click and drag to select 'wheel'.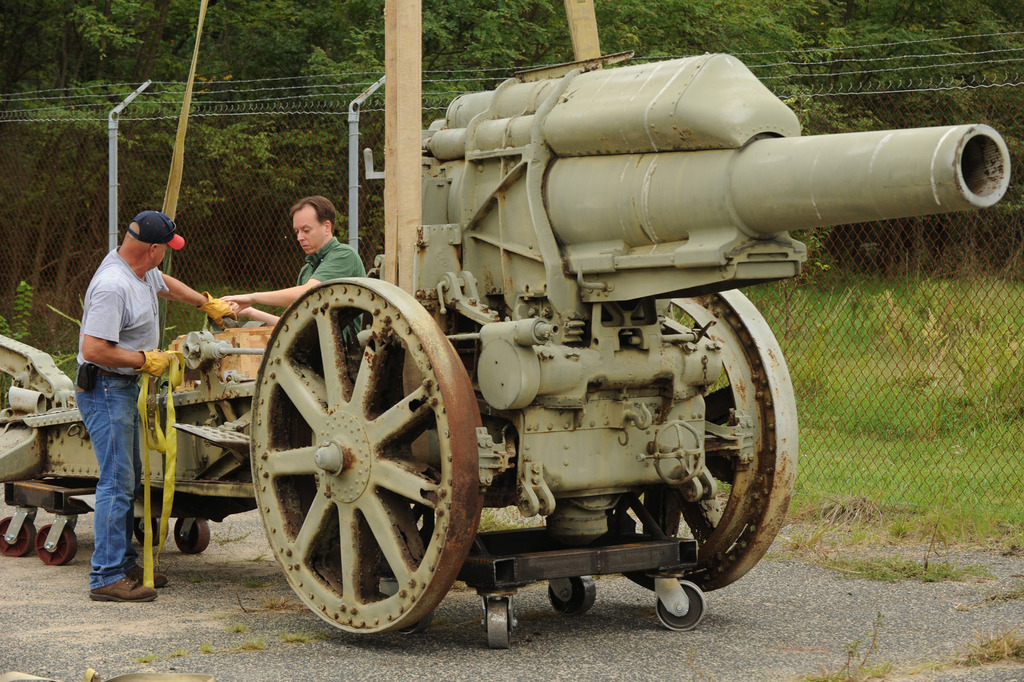
Selection: box=[38, 526, 83, 564].
